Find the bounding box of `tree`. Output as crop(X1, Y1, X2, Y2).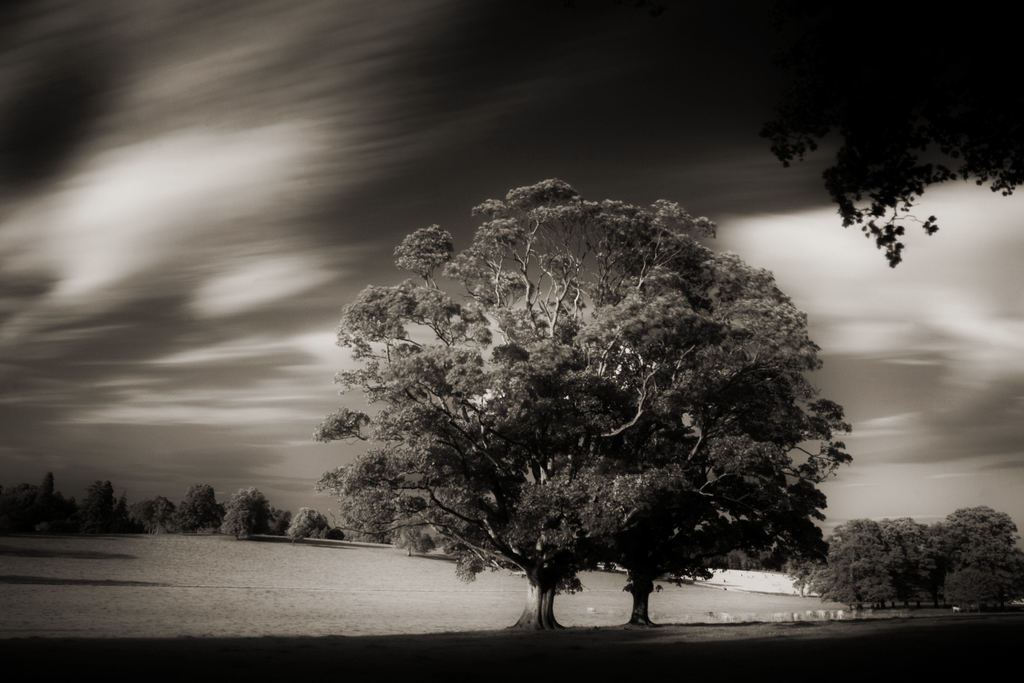
crop(221, 509, 261, 541).
